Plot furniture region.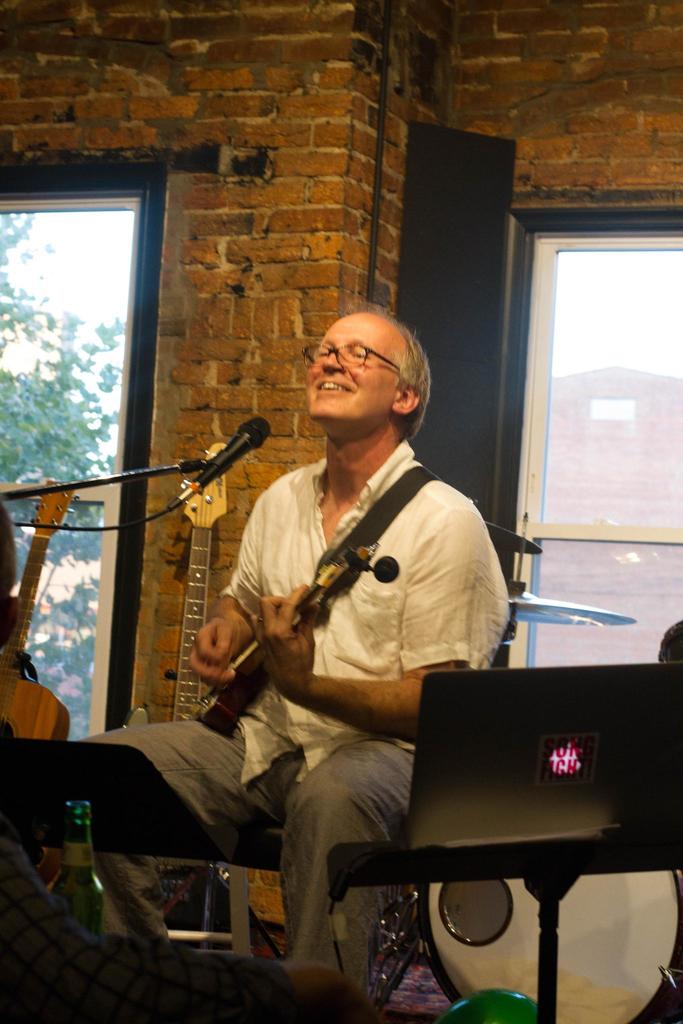
Plotted at 349:837:682:1023.
